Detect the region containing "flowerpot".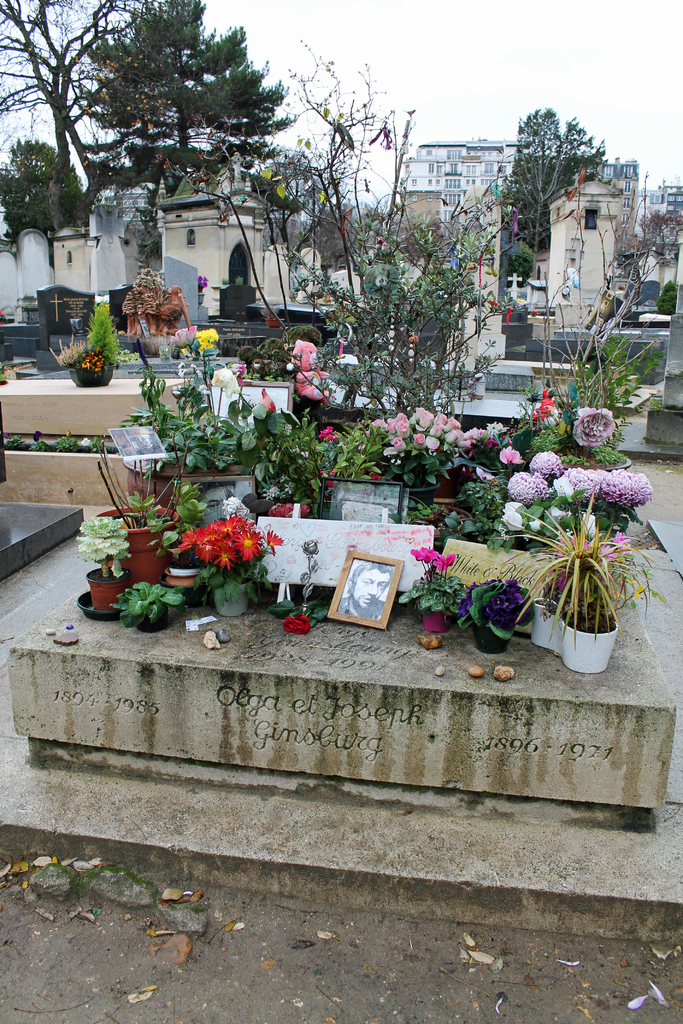
<bbox>211, 588, 248, 616</bbox>.
